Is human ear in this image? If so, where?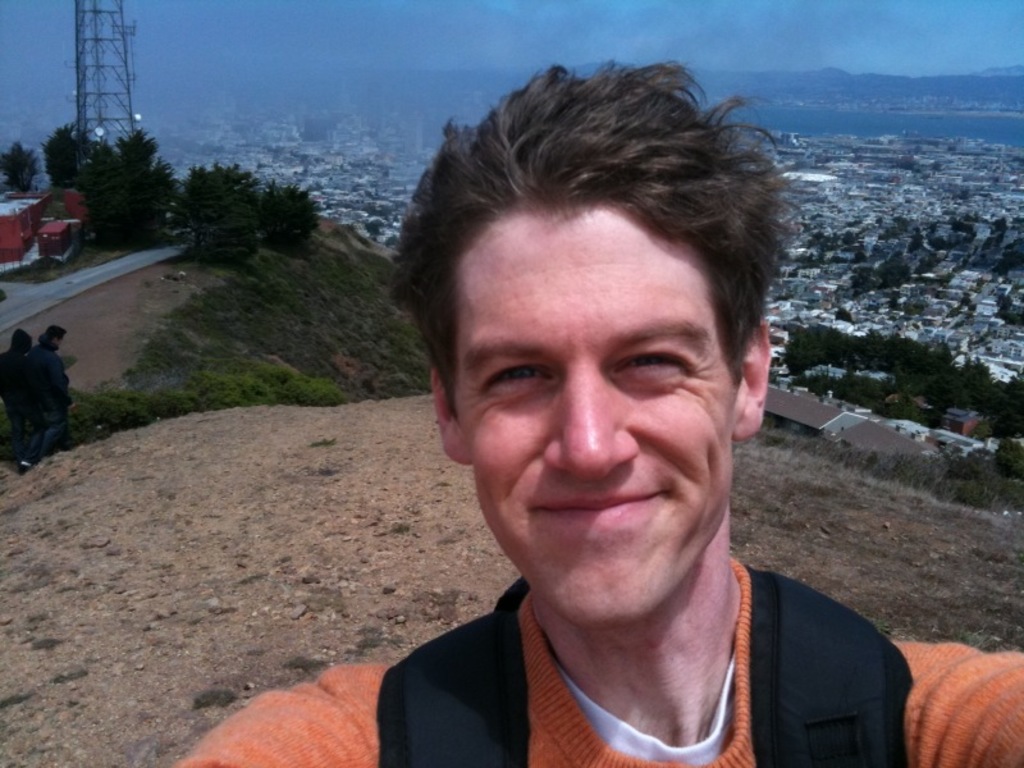
Yes, at Rect(431, 367, 467, 466).
